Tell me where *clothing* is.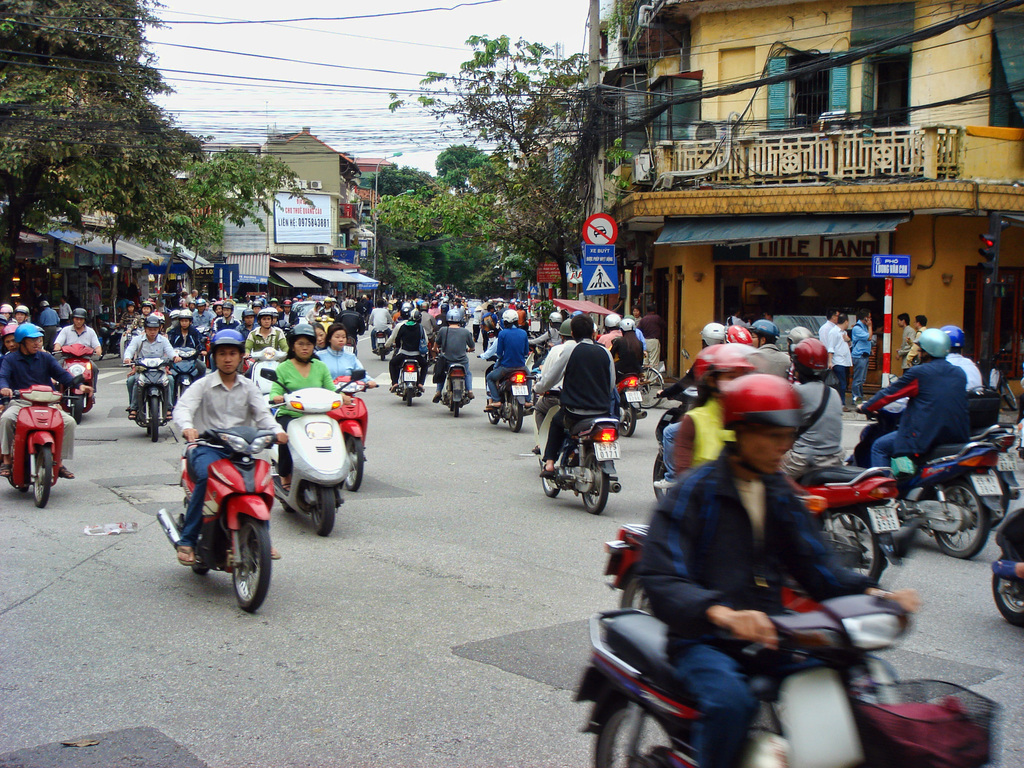
*clothing* is at 787, 388, 848, 483.
